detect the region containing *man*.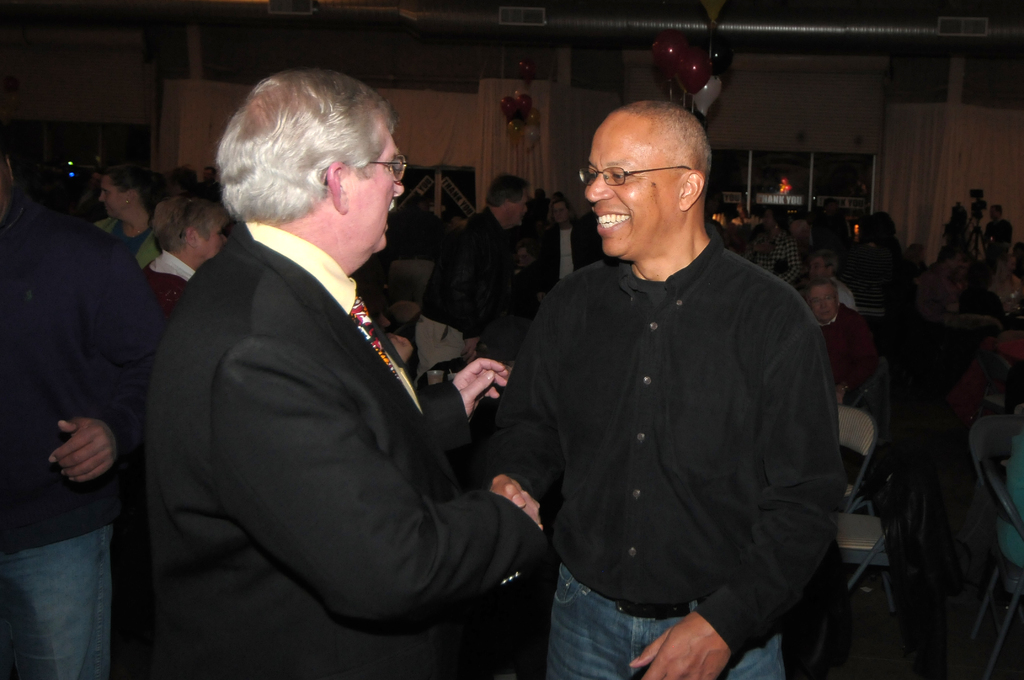
pyautogui.locateOnScreen(149, 68, 539, 679).
